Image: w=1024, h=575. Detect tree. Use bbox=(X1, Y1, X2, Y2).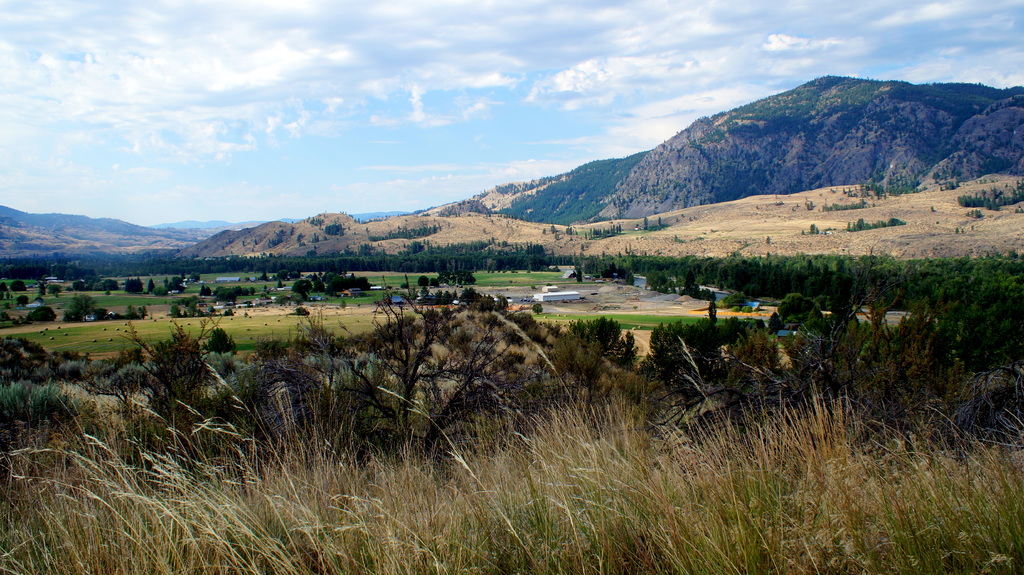
bbox=(47, 281, 63, 294).
